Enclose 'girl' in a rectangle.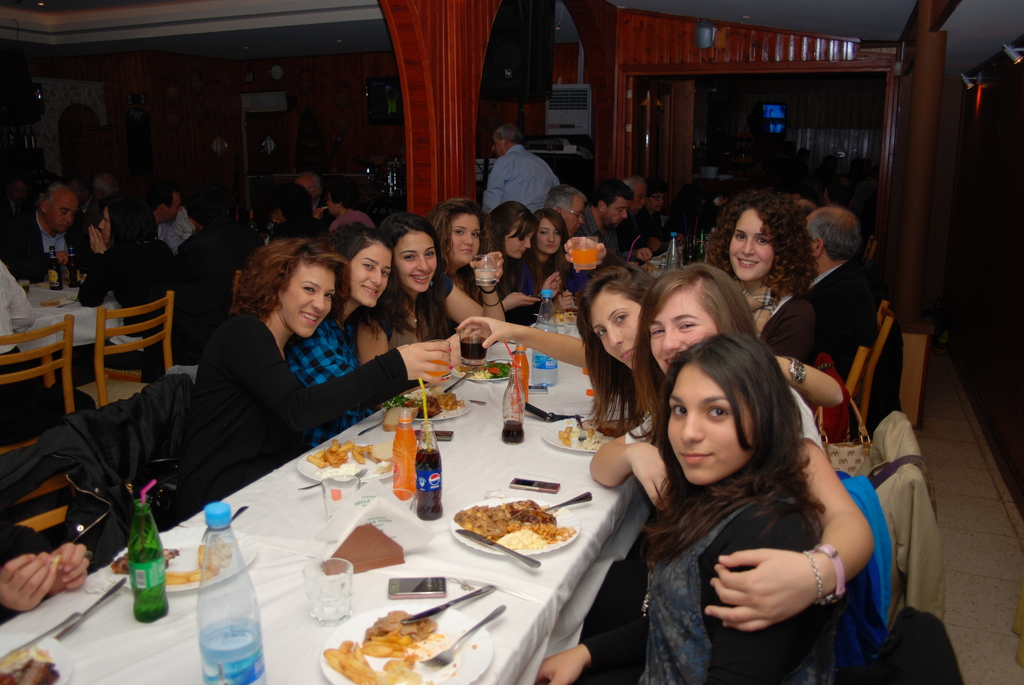
[532, 344, 862, 684].
